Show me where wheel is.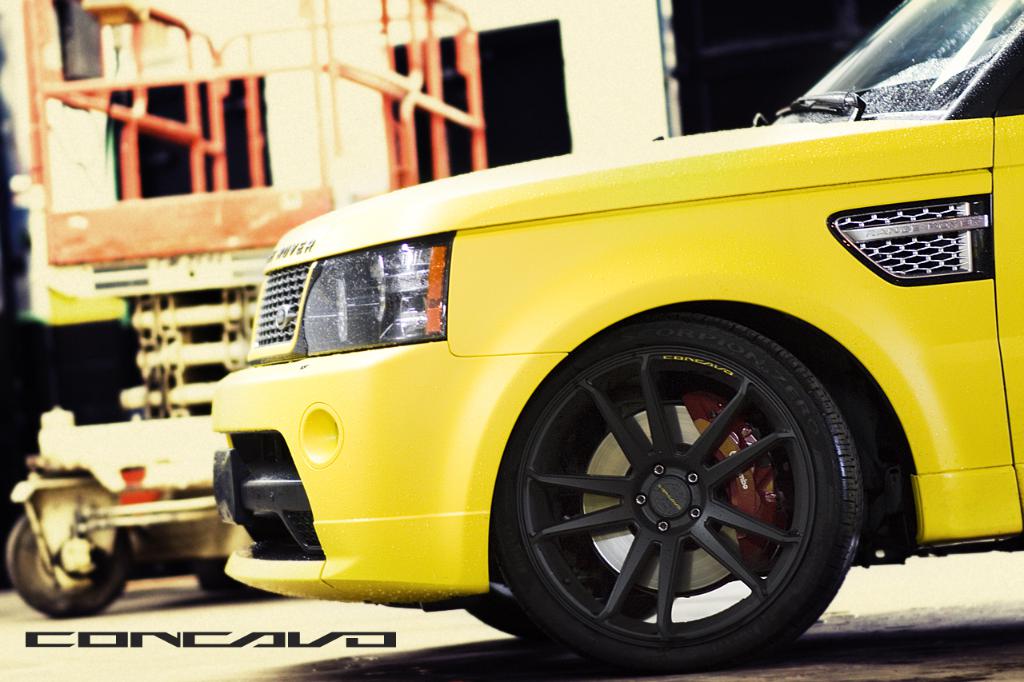
wheel is at <box>508,341,862,656</box>.
